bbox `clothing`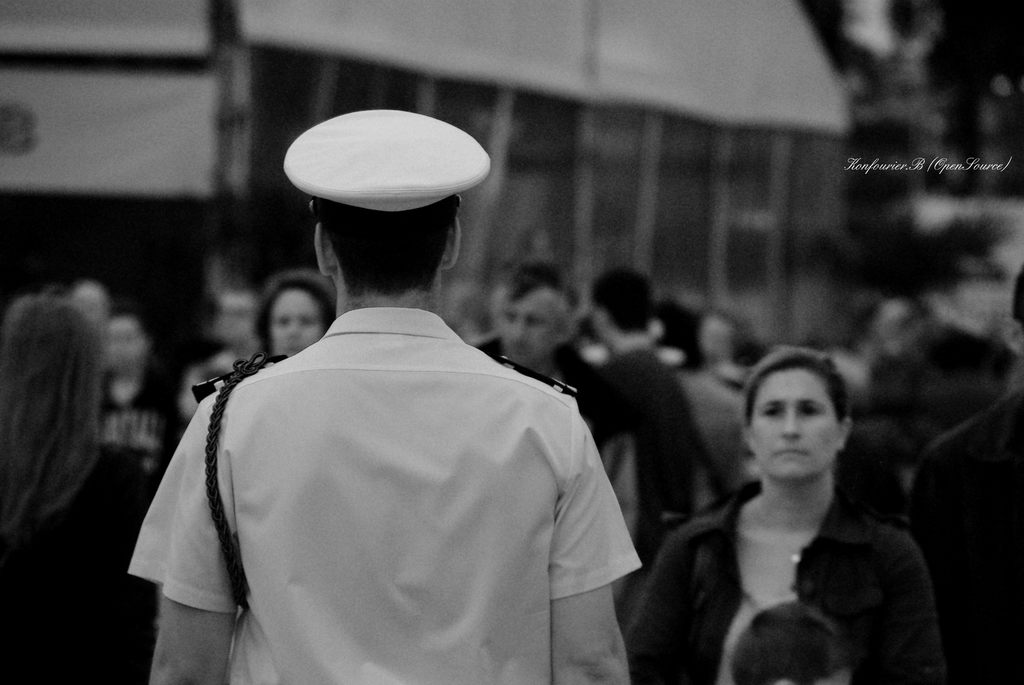
636:489:948:684
